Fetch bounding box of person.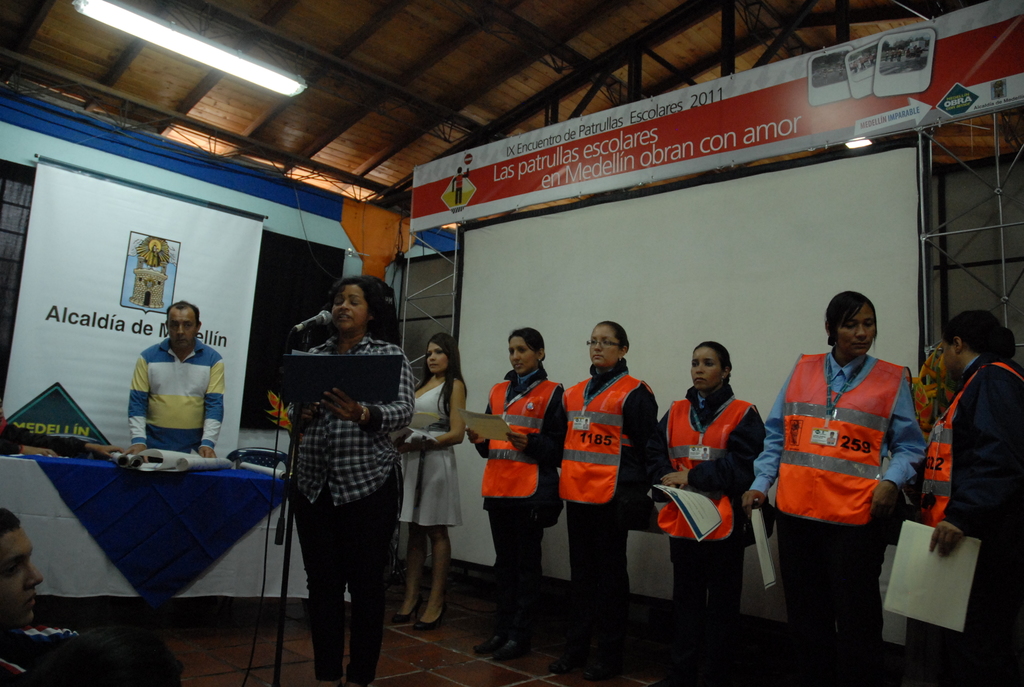
Bbox: (x1=924, y1=310, x2=1023, y2=686).
